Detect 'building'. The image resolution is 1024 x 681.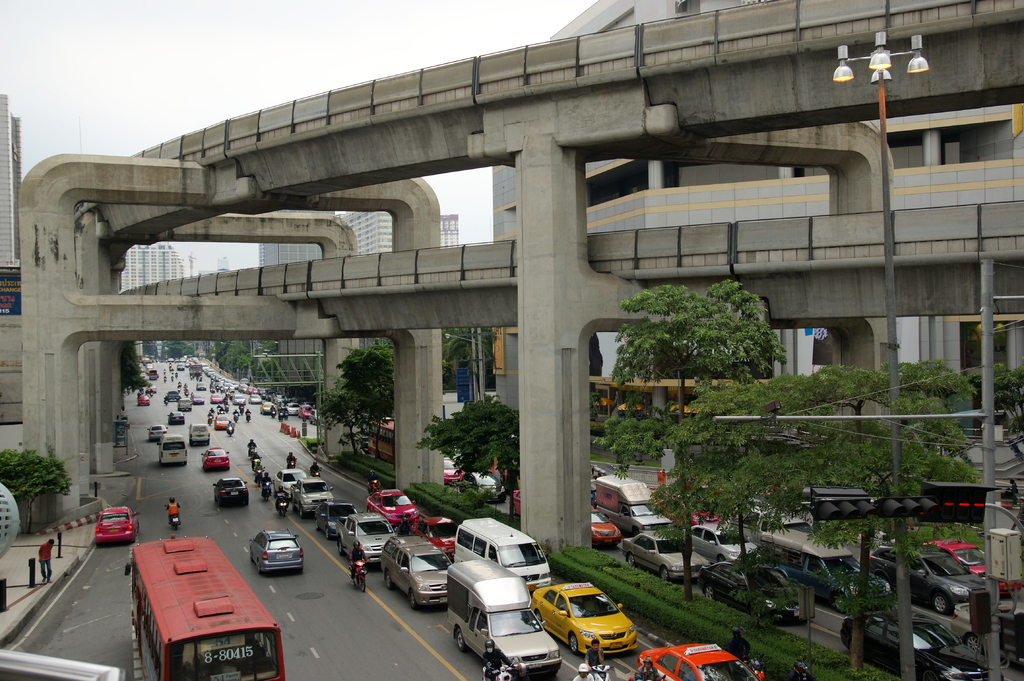
left=121, top=246, right=192, bottom=362.
